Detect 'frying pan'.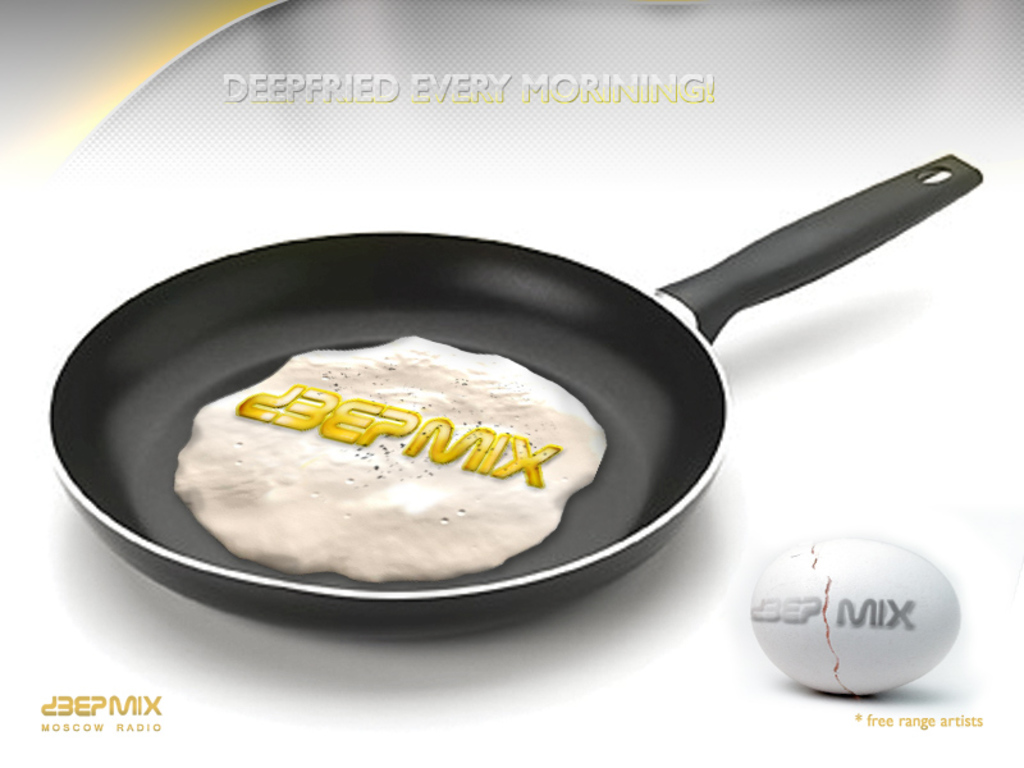
Detected at detection(42, 156, 983, 628).
